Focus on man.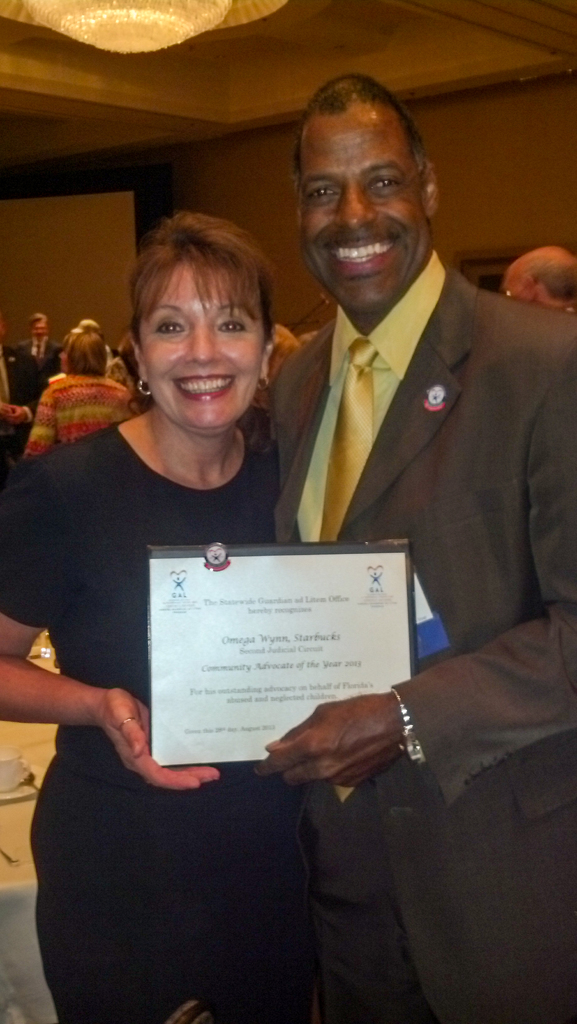
Focused at select_region(501, 239, 576, 319).
